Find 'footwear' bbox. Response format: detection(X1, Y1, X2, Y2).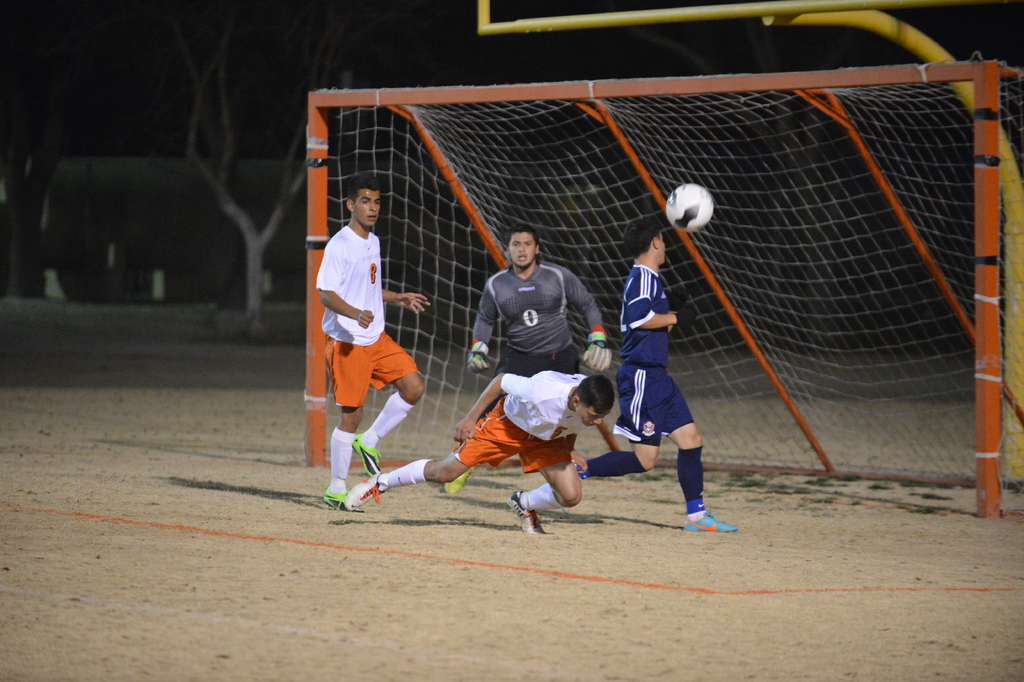
detection(445, 460, 467, 495).
